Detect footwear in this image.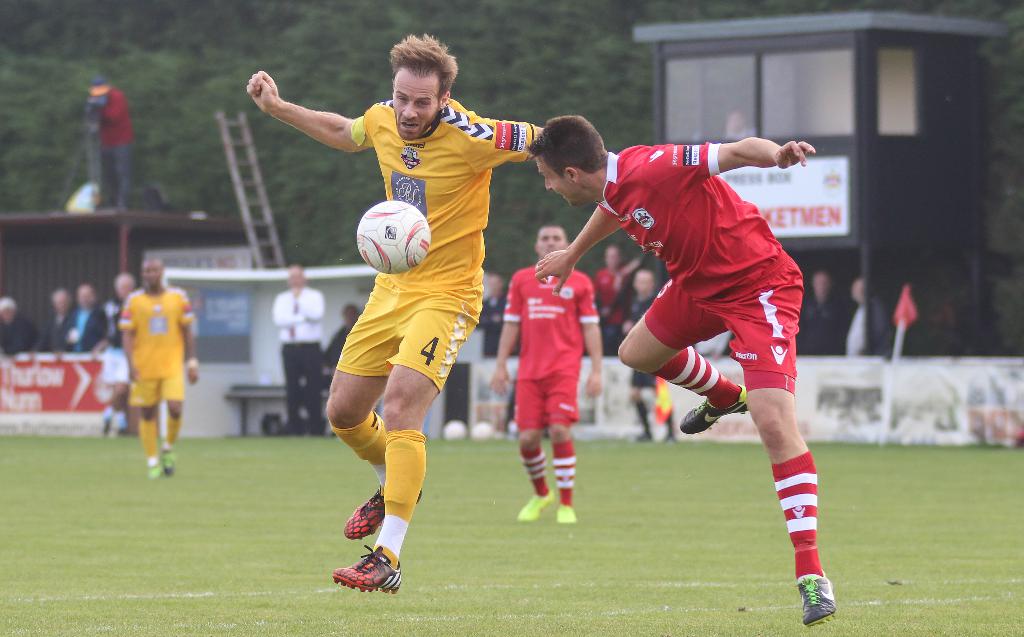
Detection: bbox=[145, 456, 161, 481].
